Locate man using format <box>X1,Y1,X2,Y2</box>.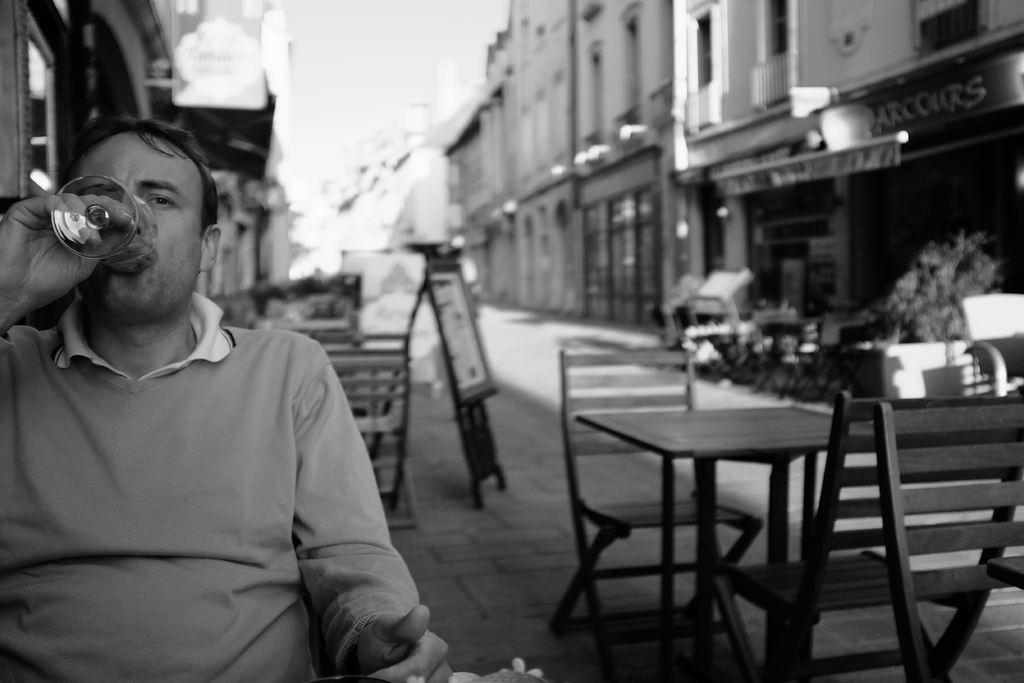
<box>0,115,451,682</box>.
